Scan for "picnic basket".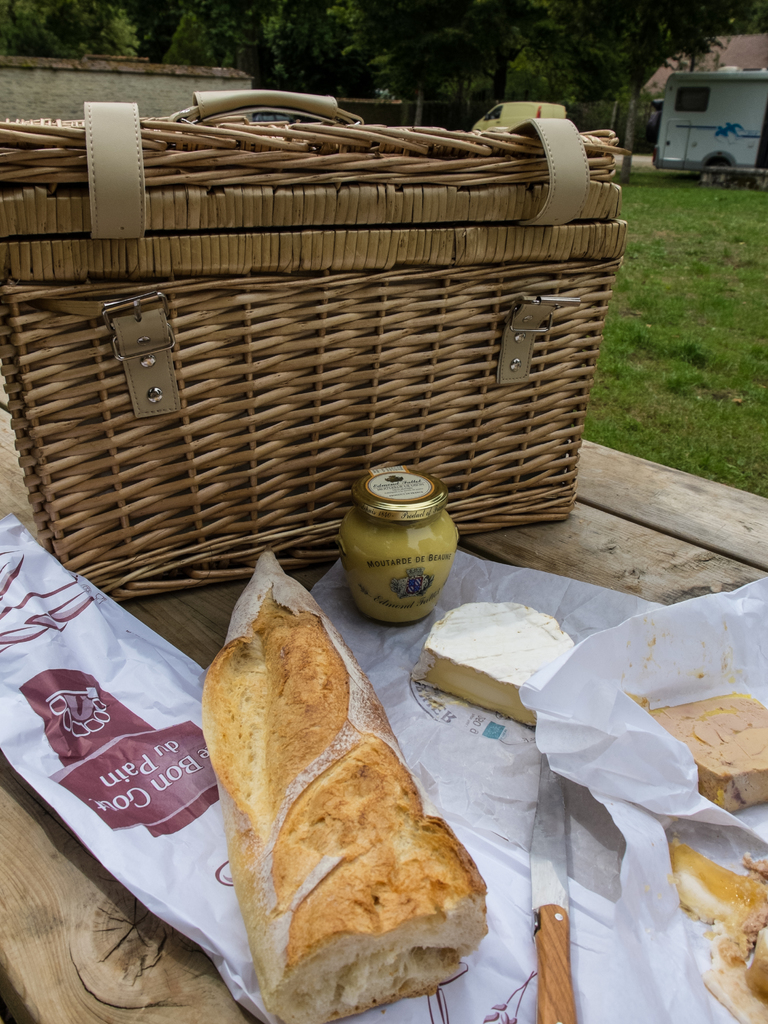
Scan result: [0, 86, 630, 601].
